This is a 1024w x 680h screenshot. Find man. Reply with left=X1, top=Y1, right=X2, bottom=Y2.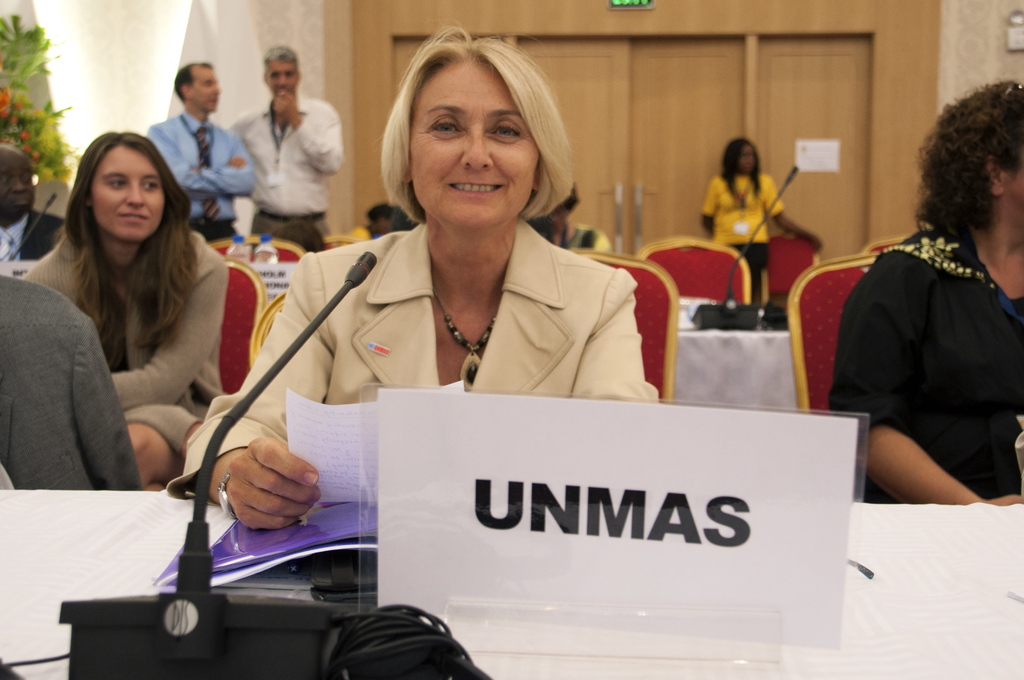
left=151, top=61, right=256, bottom=237.
